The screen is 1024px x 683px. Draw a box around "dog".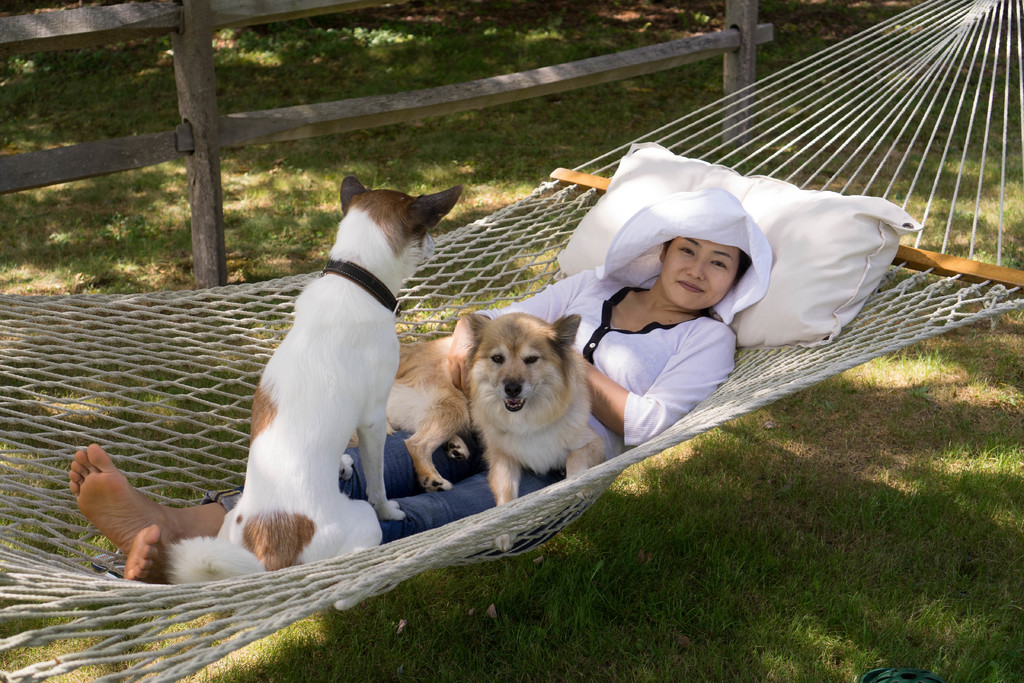
rect(346, 313, 608, 550).
